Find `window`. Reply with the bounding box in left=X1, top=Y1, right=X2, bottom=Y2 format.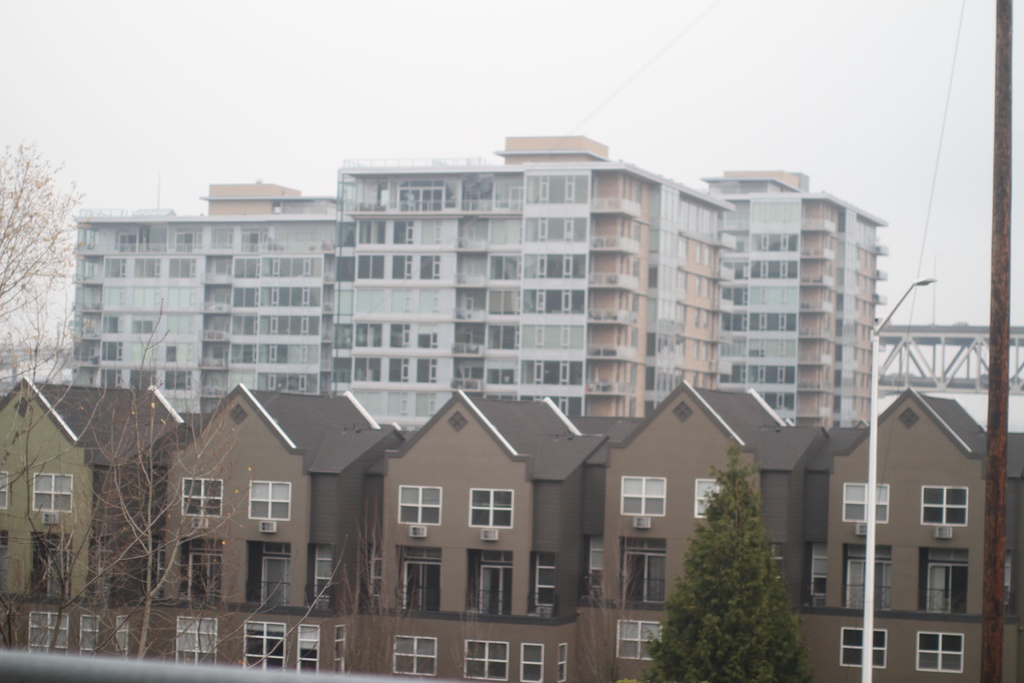
left=305, top=544, right=334, bottom=609.
